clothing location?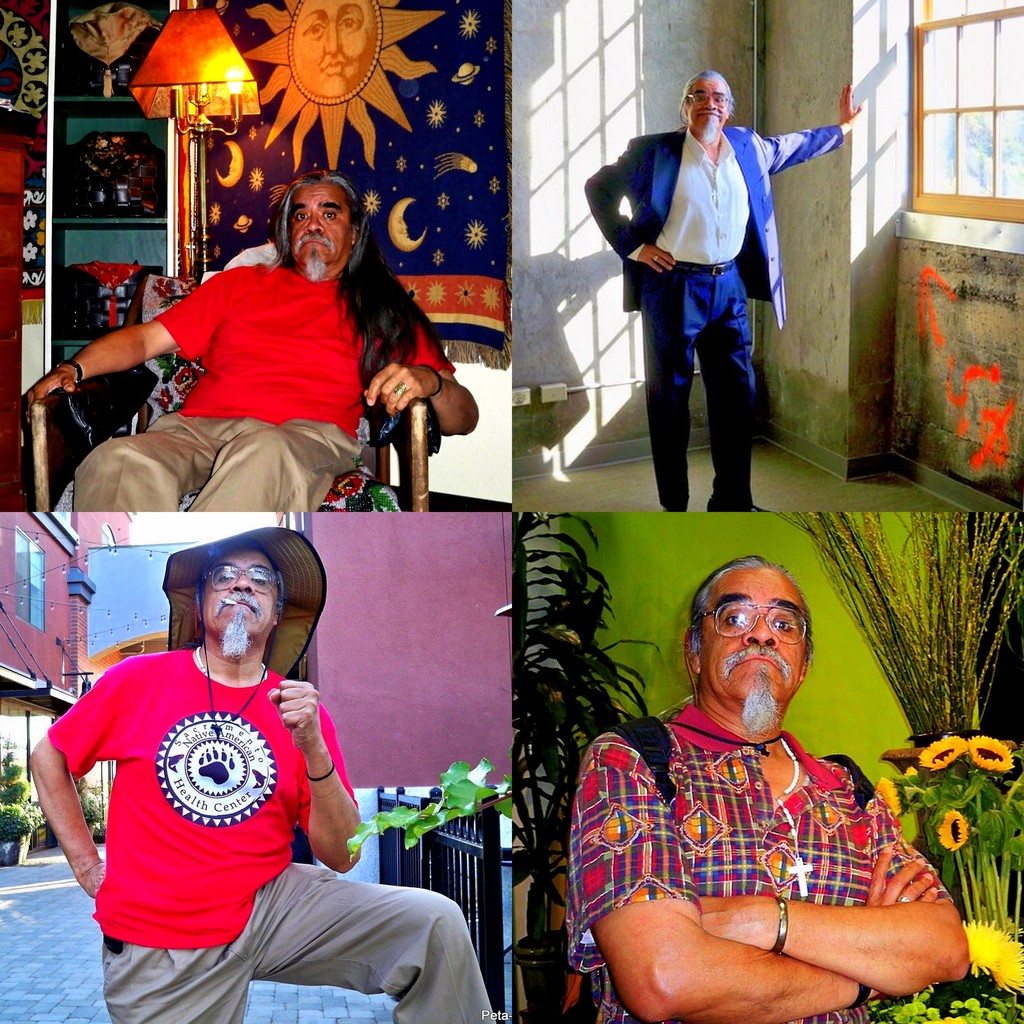
(left=75, top=253, right=452, bottom=509)
